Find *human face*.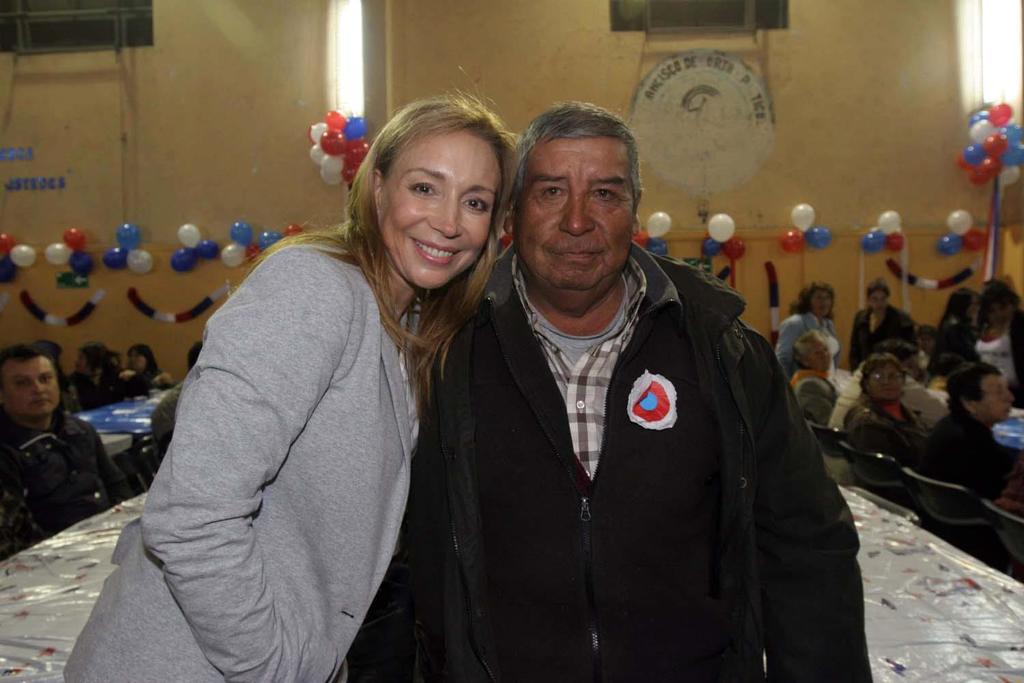
box=[513, 138, 636, 297].
